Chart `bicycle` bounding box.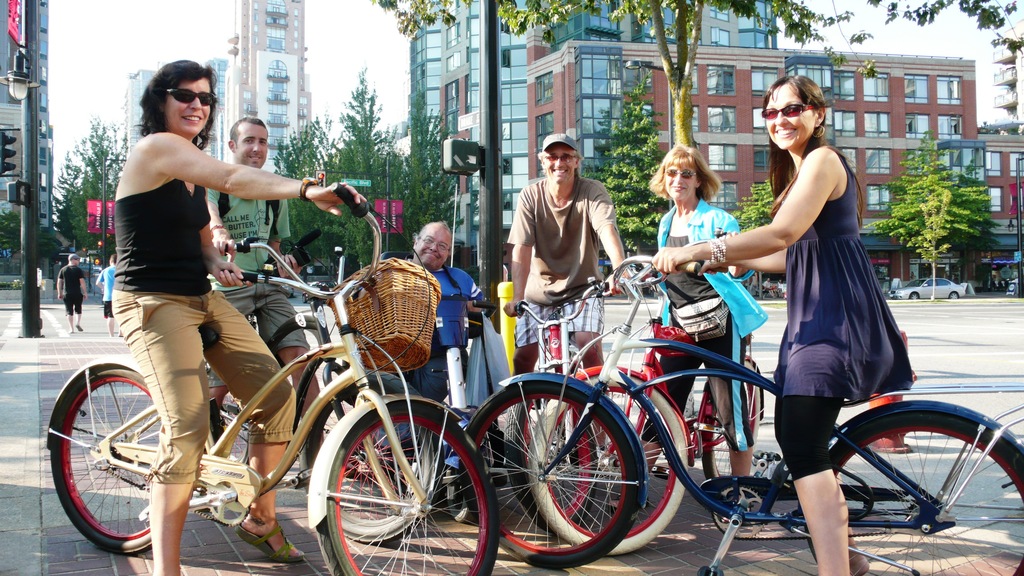
Charted: [36, 212, 491, 566].
